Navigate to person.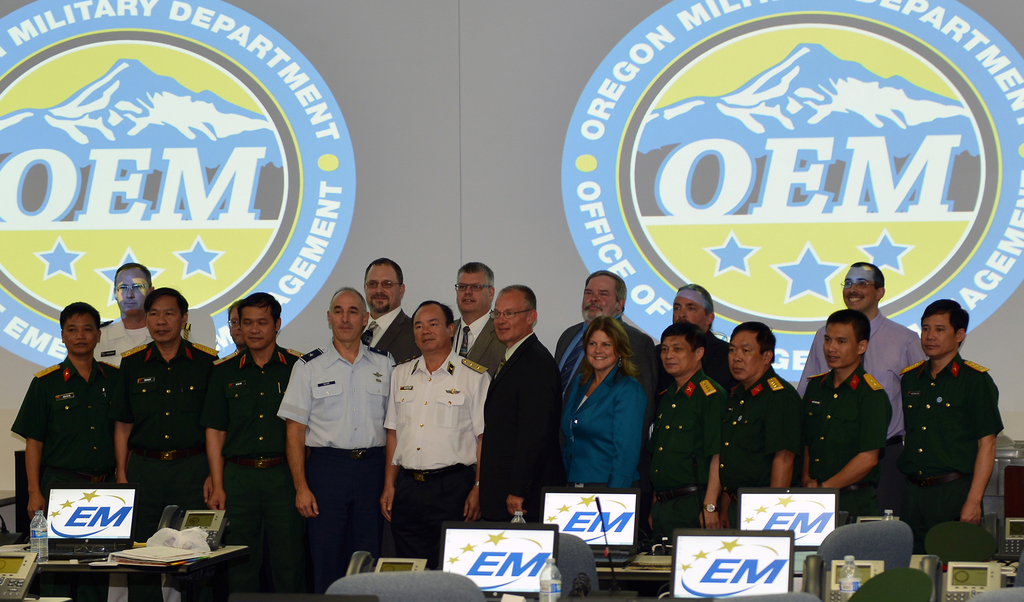
Navigation target: {"left": 99, "top": 260, "right": 198, "bottom": 366}.
